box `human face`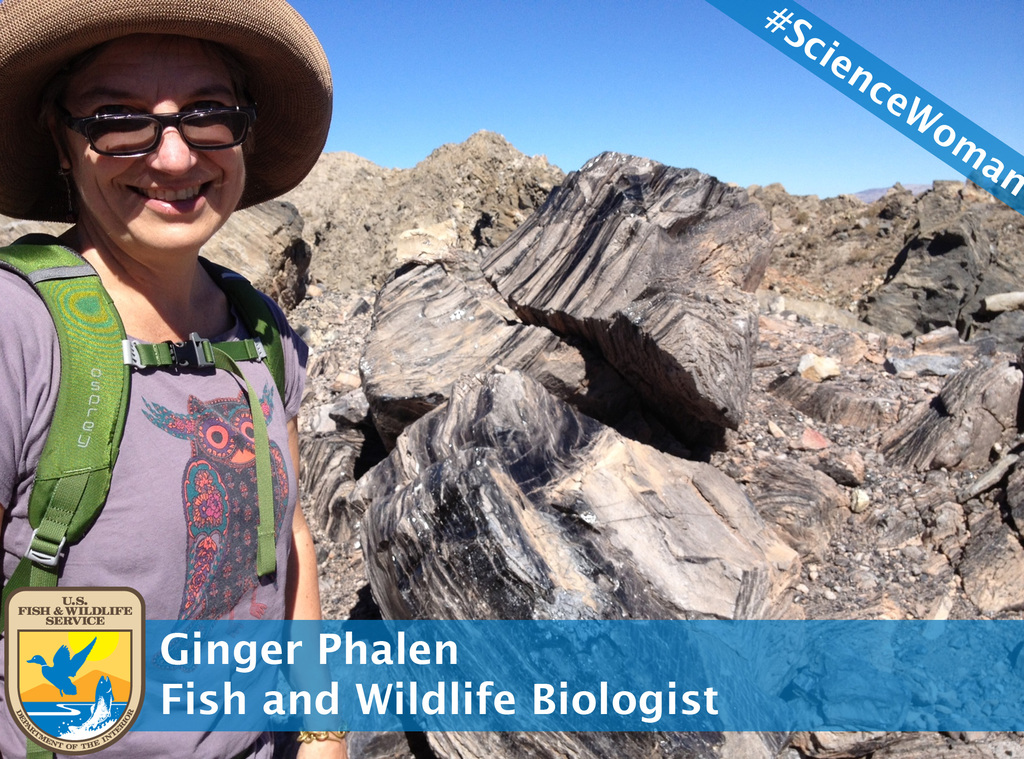
bbox=[63, 28, 248, 255]
